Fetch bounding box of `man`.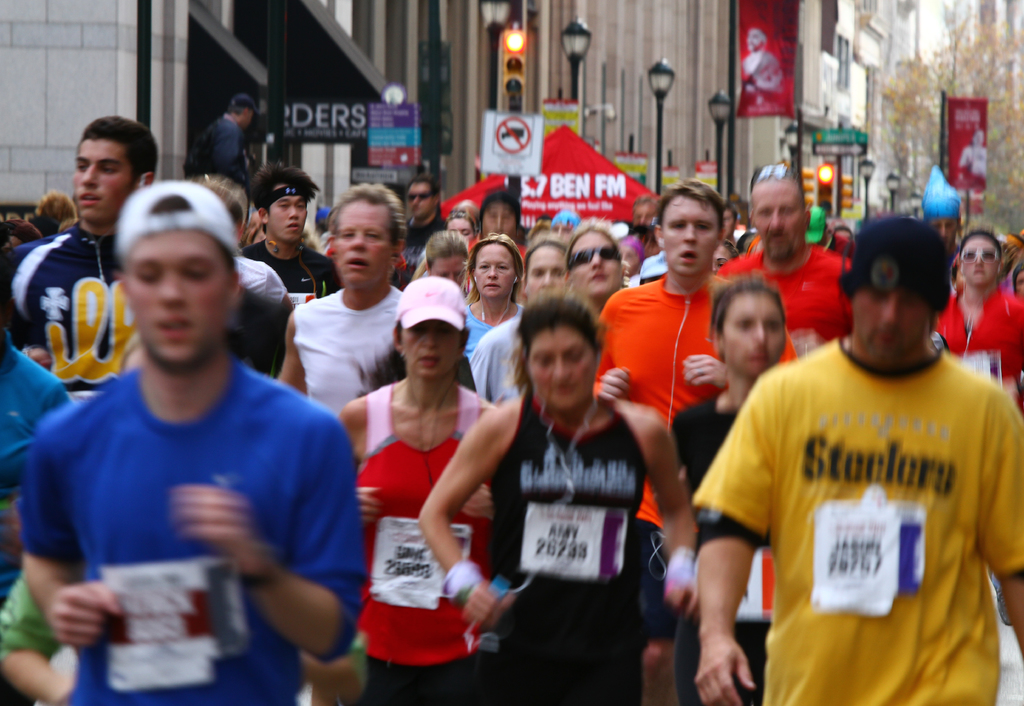
Bbox: <region>698, 197, 1013, 705</region>.
